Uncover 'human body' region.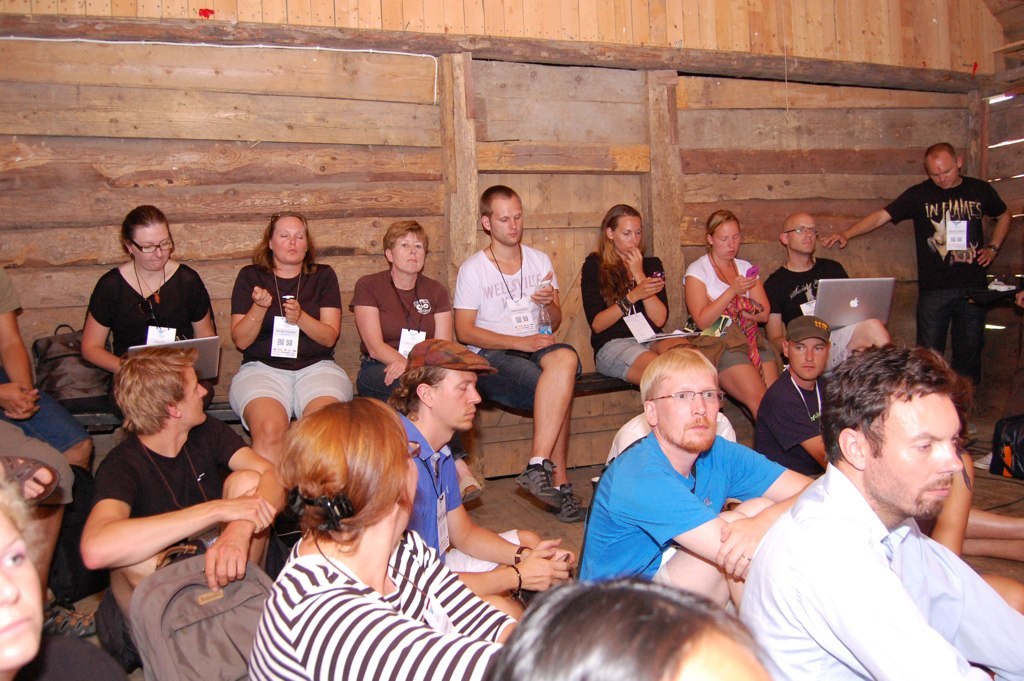
Uncovered: bbox=(686, 214, 778, 423).
